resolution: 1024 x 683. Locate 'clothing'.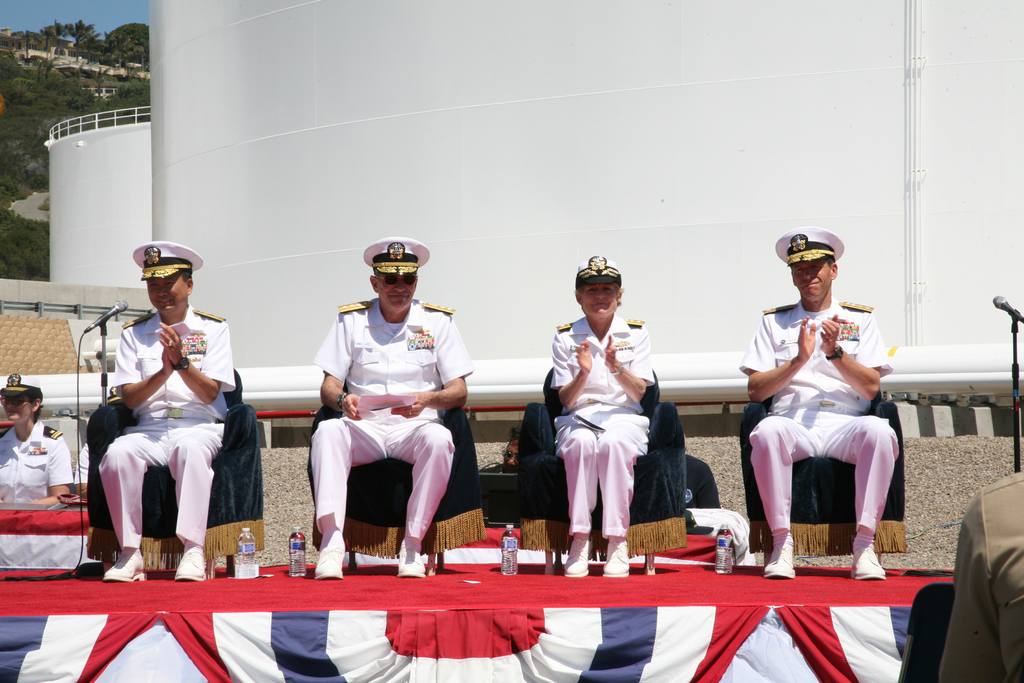
select_region(739, 293, 899, 544).
